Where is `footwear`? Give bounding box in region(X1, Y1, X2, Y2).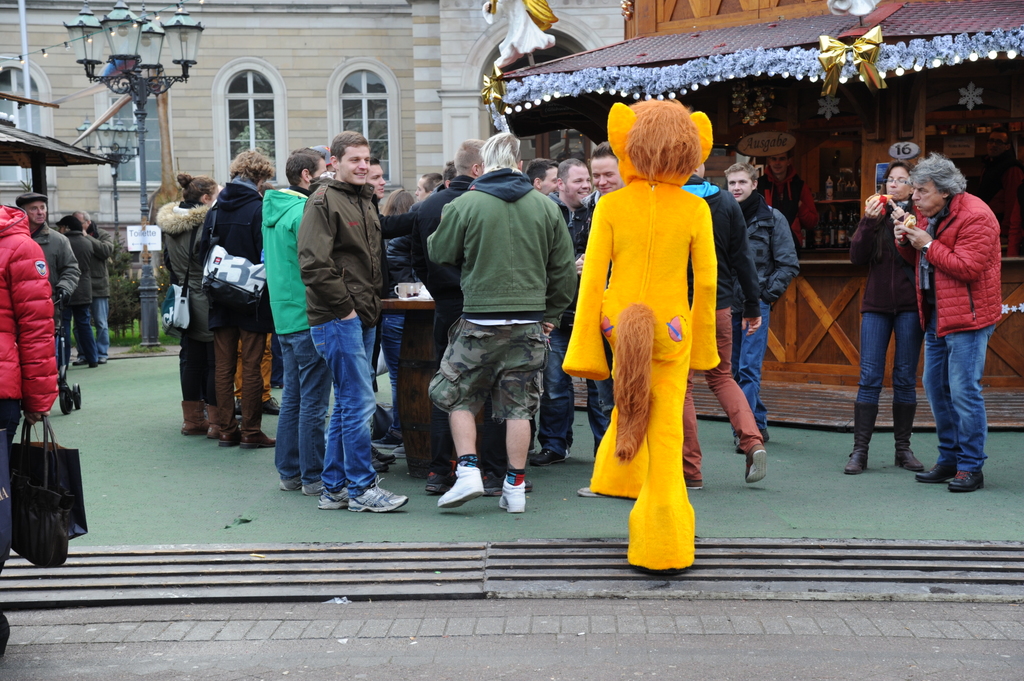
region(348, 476, 410, 515).
